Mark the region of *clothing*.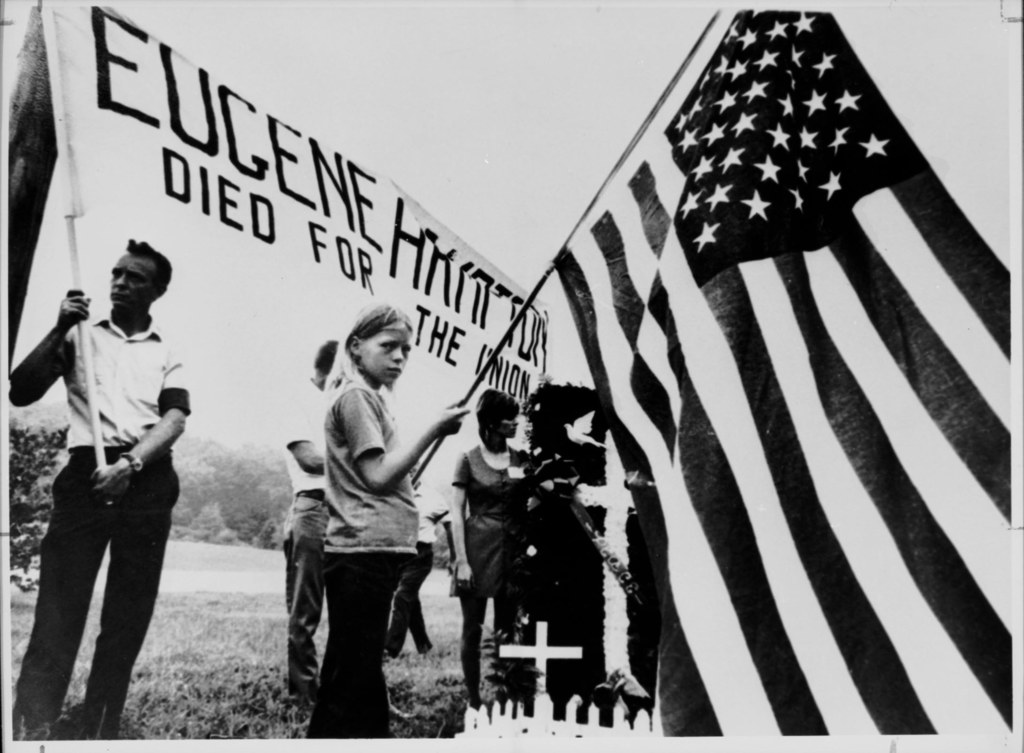
Region: x1=385, y1=477, x2=452, y2=659.
